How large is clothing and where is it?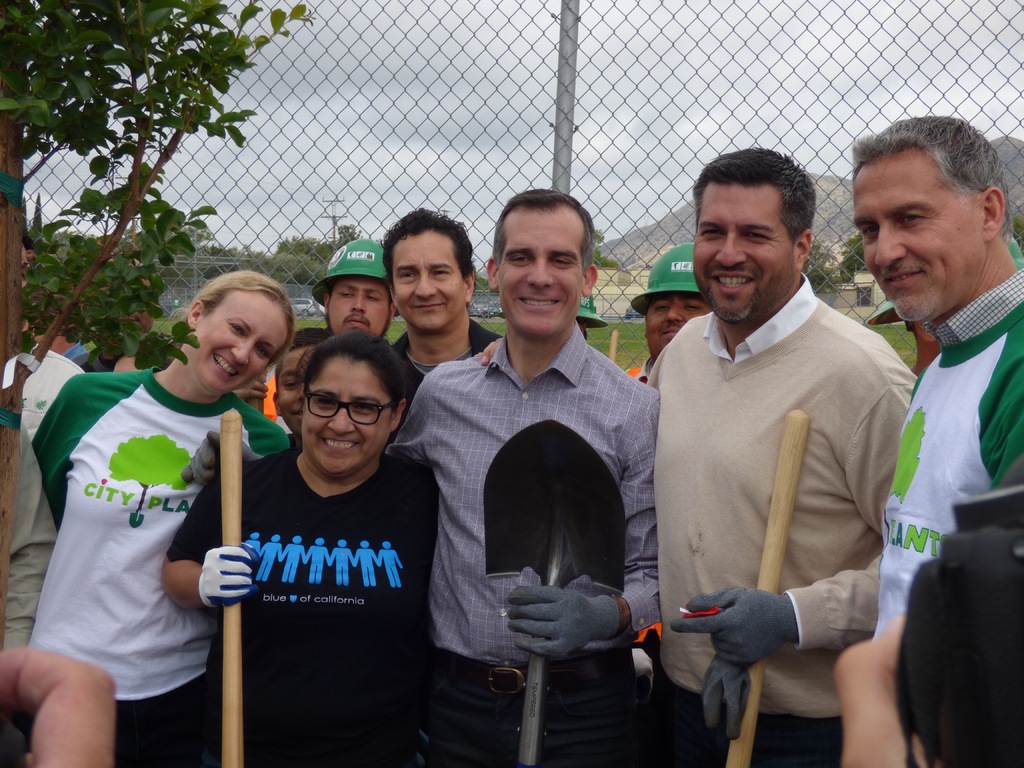
Bounding box: box=[386, 319, 657, 767].
